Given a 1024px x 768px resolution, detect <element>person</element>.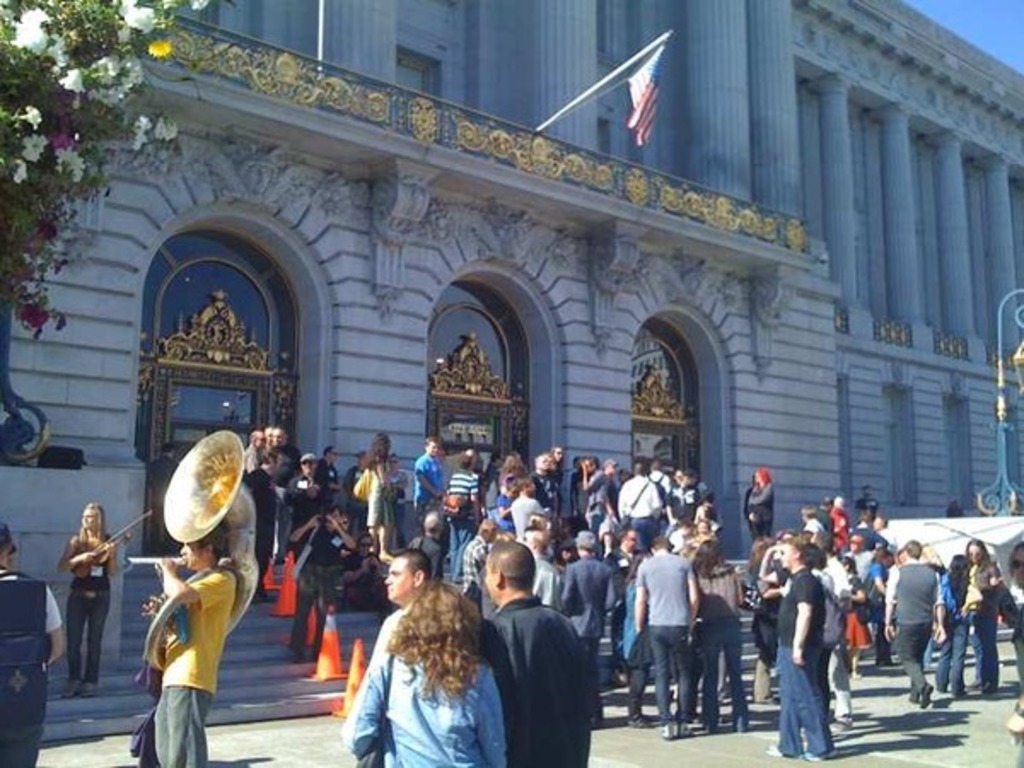
l=812, t=551, r=855, b=727.
